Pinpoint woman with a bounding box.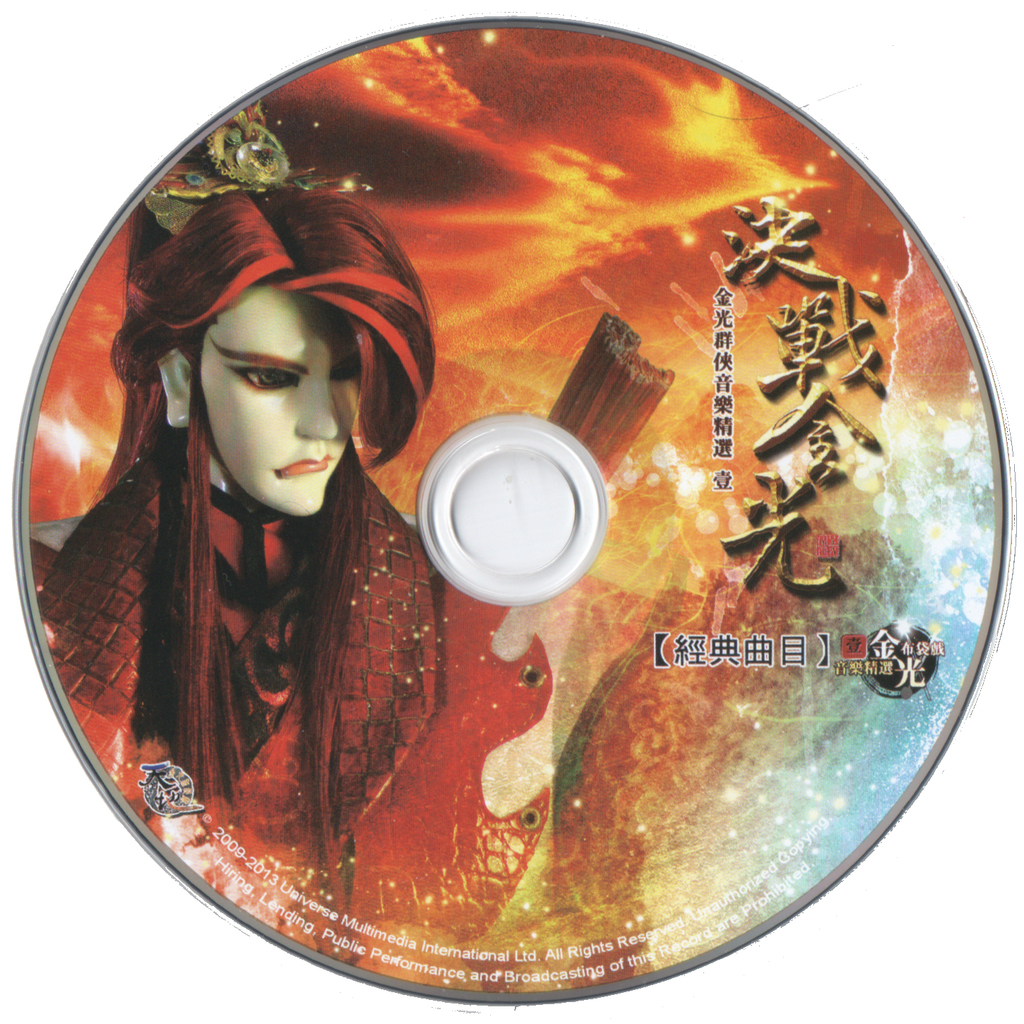
<region>25, 189, 451, 956</region>.
